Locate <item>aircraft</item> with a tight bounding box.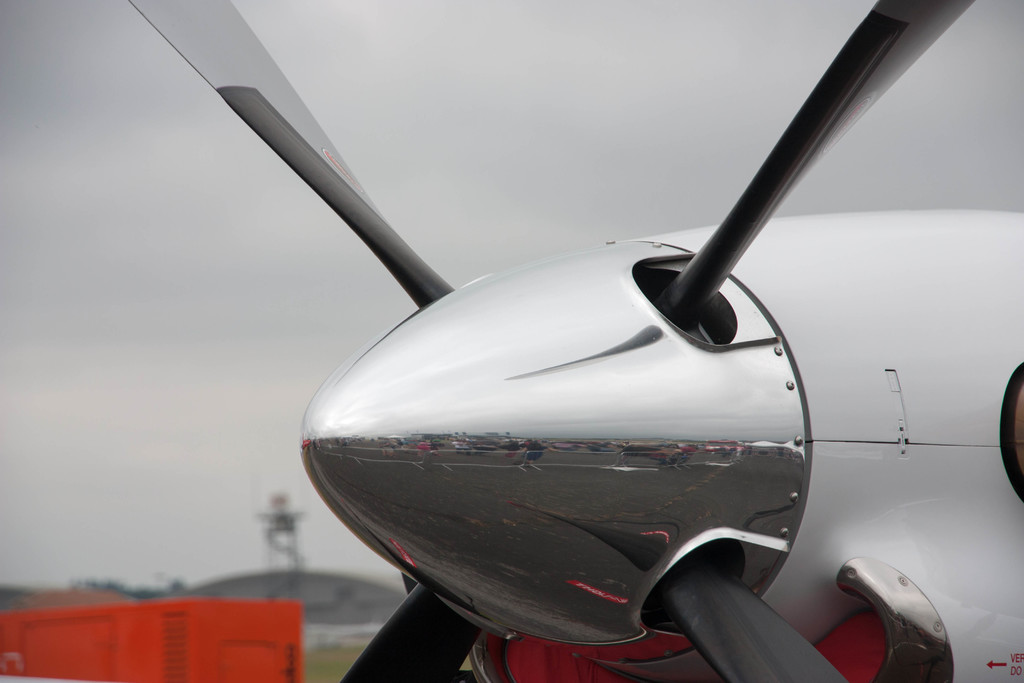
detection(129, 0, 1023, 682).
